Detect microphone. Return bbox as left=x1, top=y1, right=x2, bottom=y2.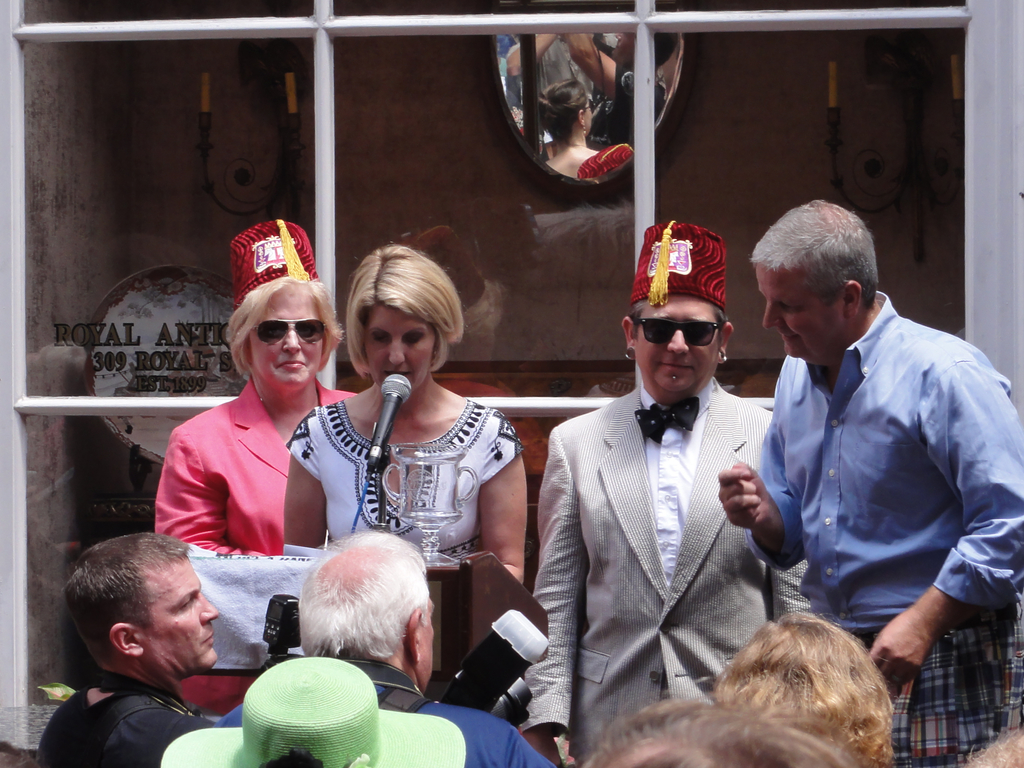
left=372, top=372, right=408, bottom=449.
